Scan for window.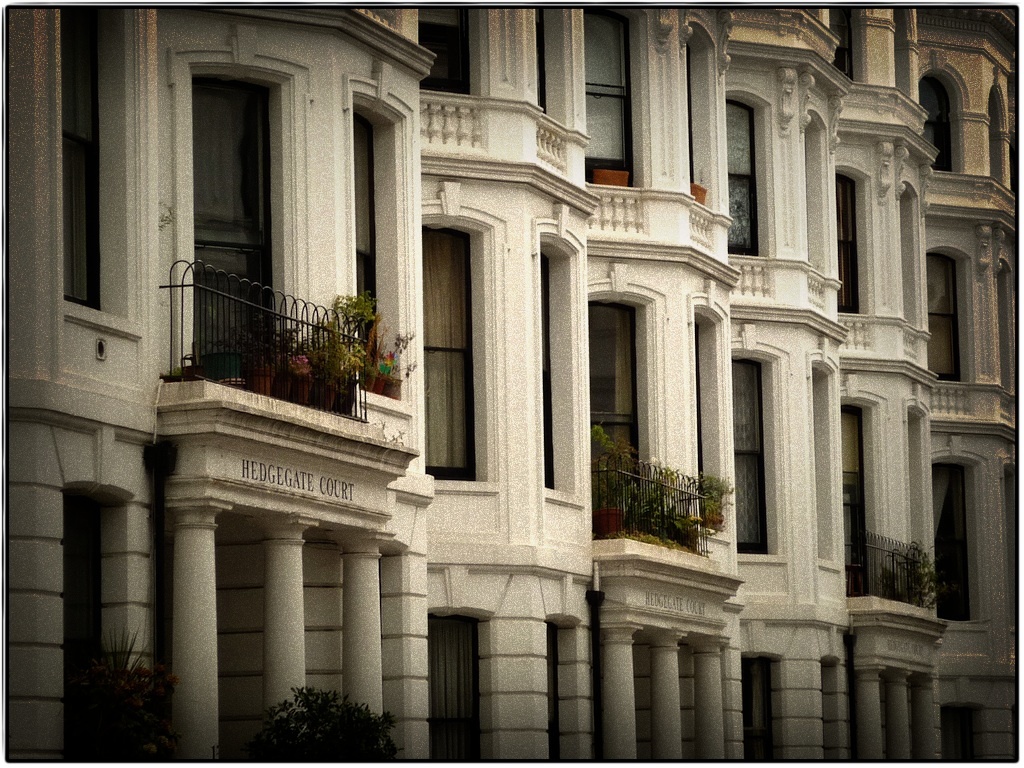
Scan result: [left=537, top=625, right=576, bottom=767].
